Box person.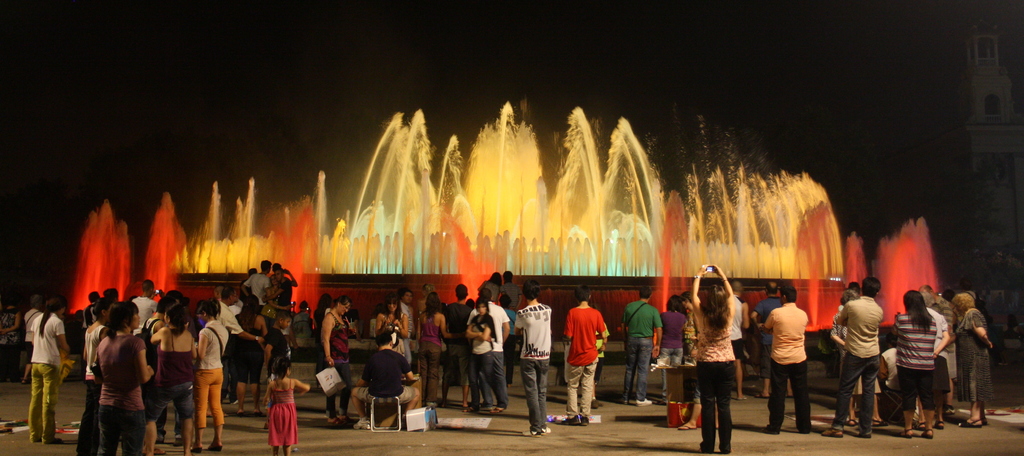
[x1=817, y1=279, x2=881, y2=438].
